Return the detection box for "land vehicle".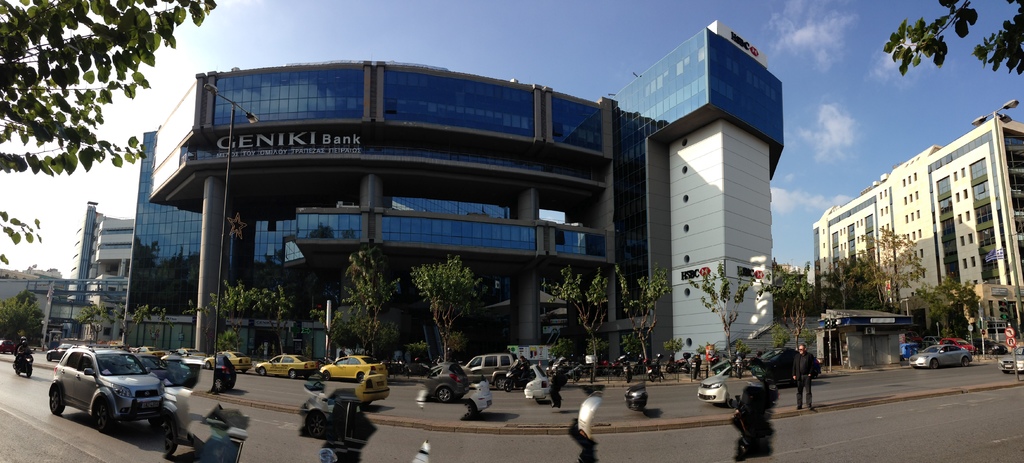
[left=692, top=351, right=702, bottom=372].
